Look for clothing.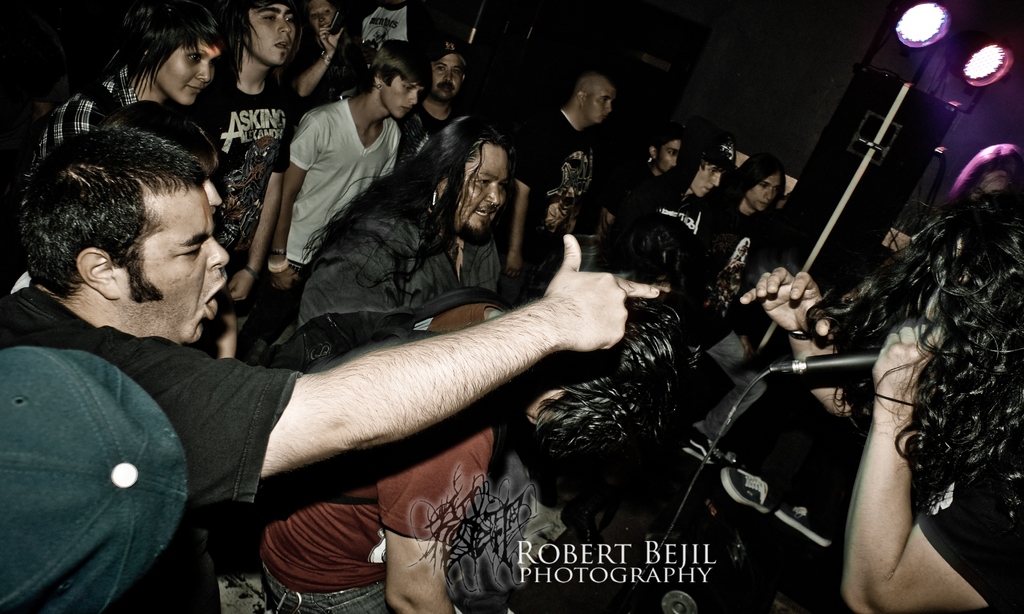
Found: {"x1": 287, "y1": 99, "x2": 401, "y2": 272}.
